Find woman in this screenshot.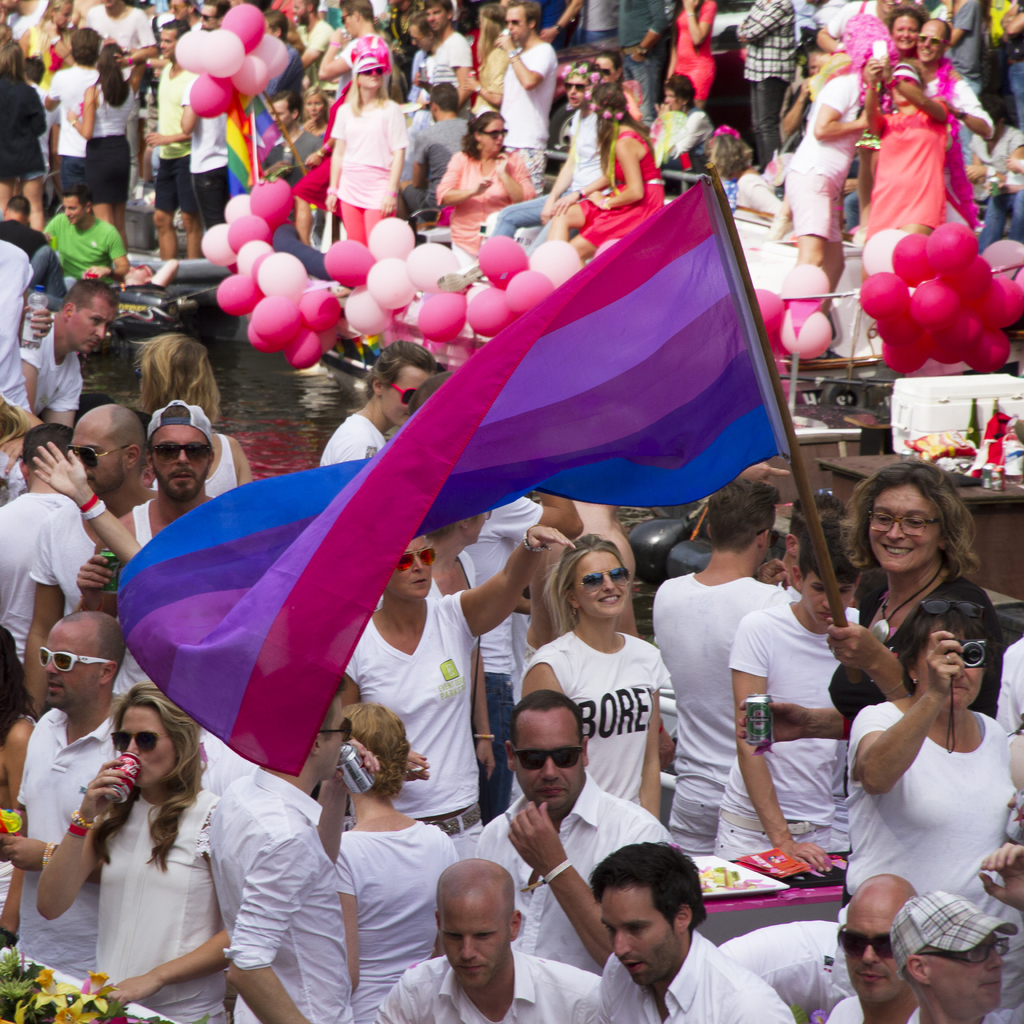
The bounding box for woman is <box>647,85,710,159</box>.
